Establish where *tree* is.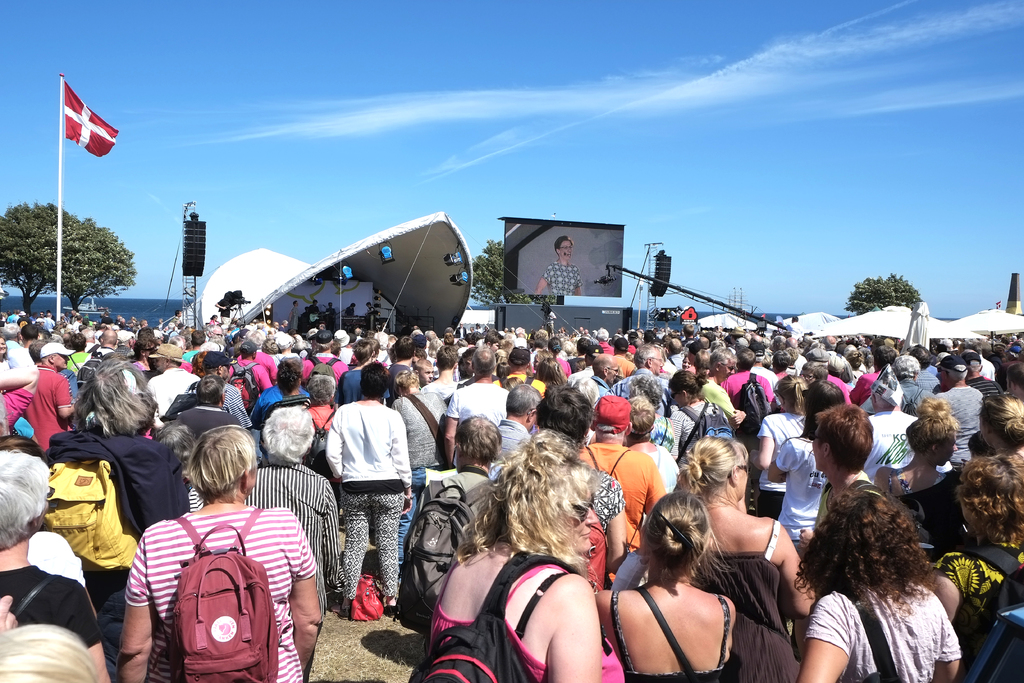
Established at [x1=465, y1=235, x2=561, y2=308].
